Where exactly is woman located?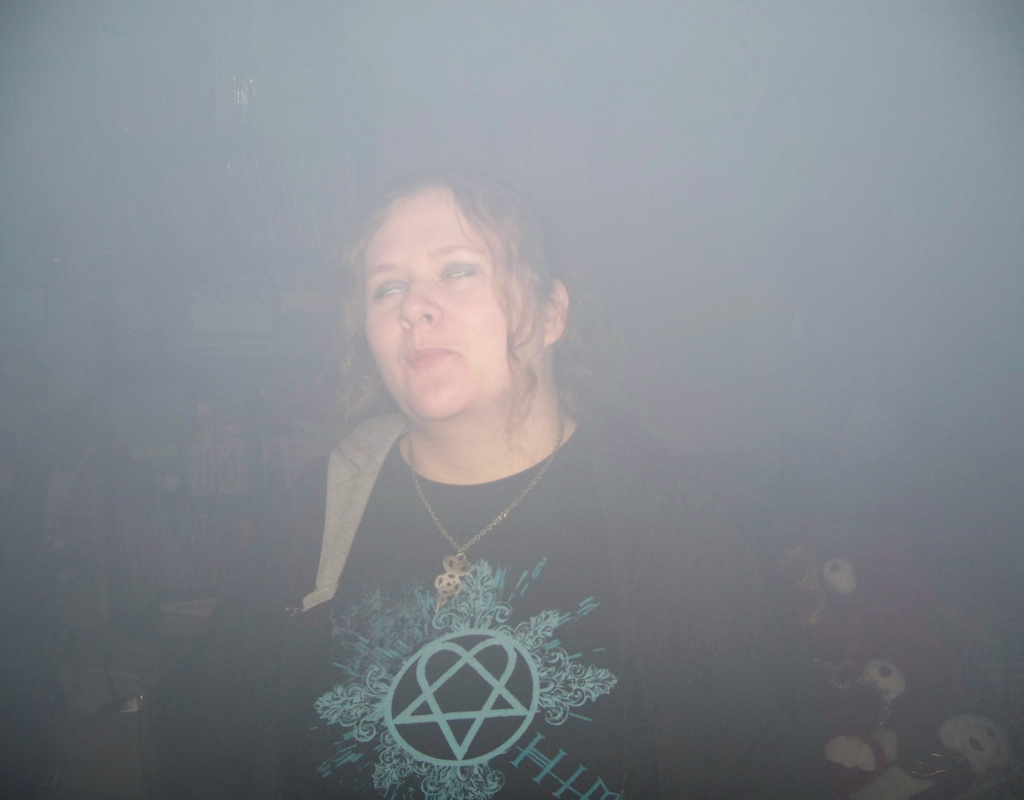
Its bounding box is [left=248, top=166, right=640, bottom=766].
